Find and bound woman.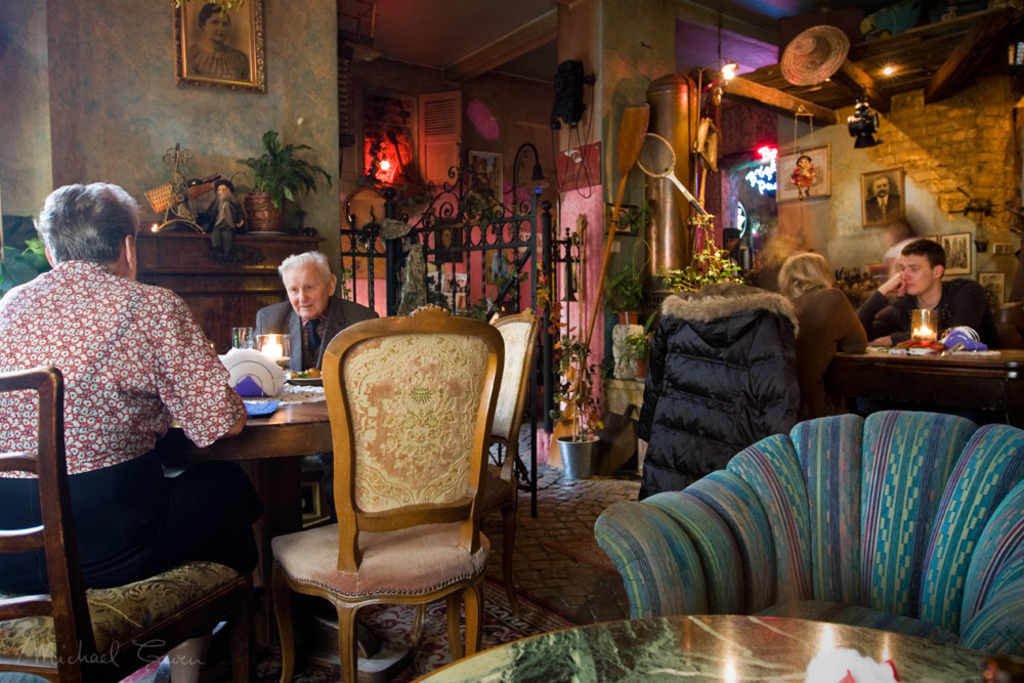
Bound: x1=188, y1=0, x2=258, y2=80.
